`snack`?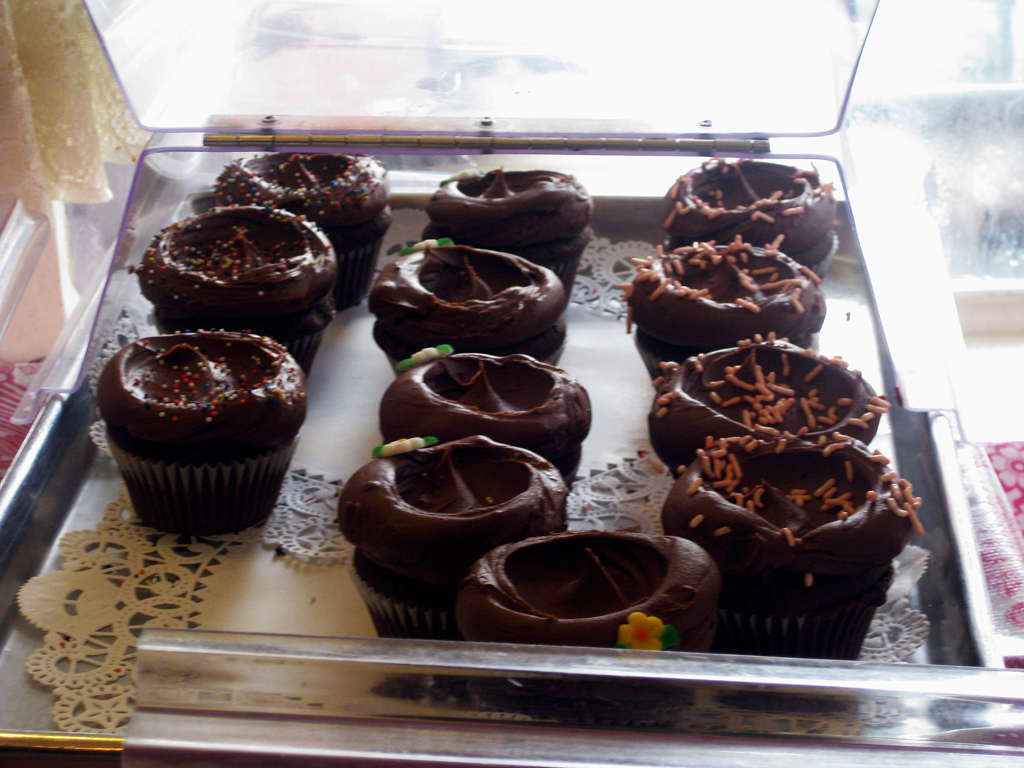
<bbox>697, 432, 914, 658</bbox>
